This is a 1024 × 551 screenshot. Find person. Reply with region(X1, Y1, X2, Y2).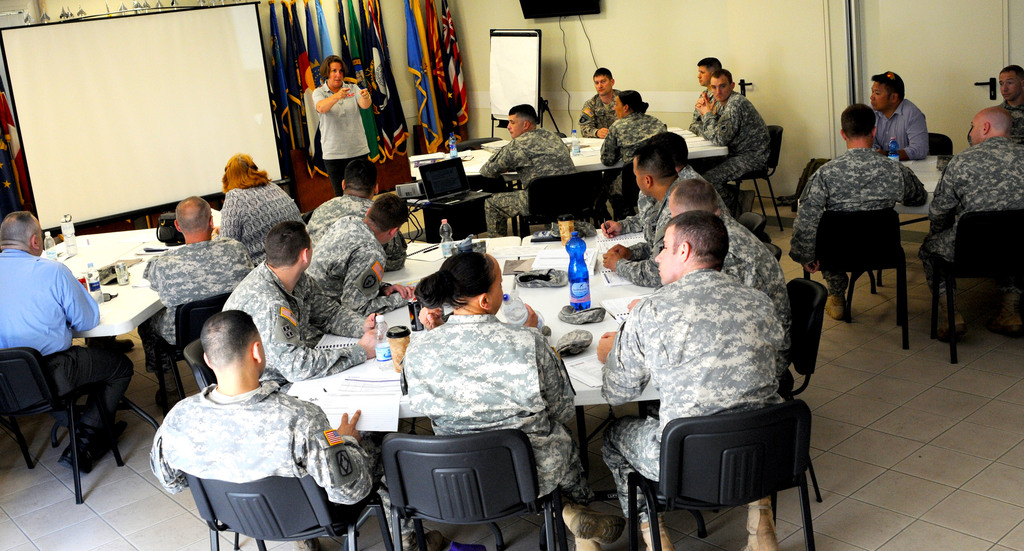
region(601, 128, 698, 236).
